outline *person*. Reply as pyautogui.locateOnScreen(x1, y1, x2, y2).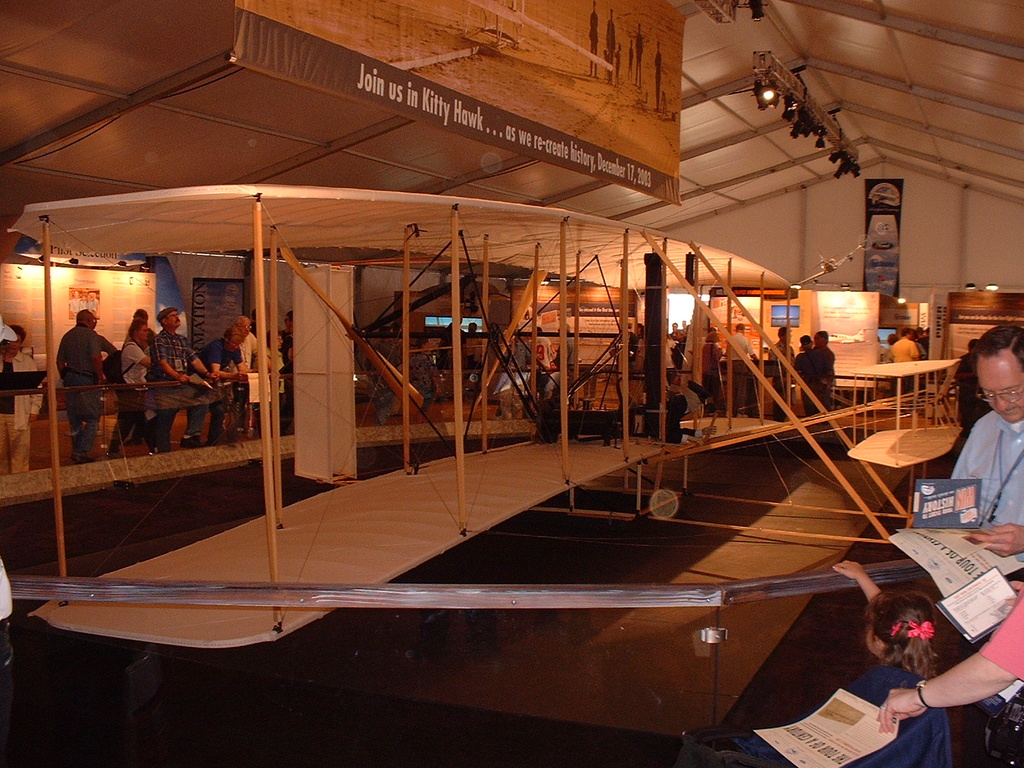
pyautogui.locateOnScreen(664, 319, 677, 343).
